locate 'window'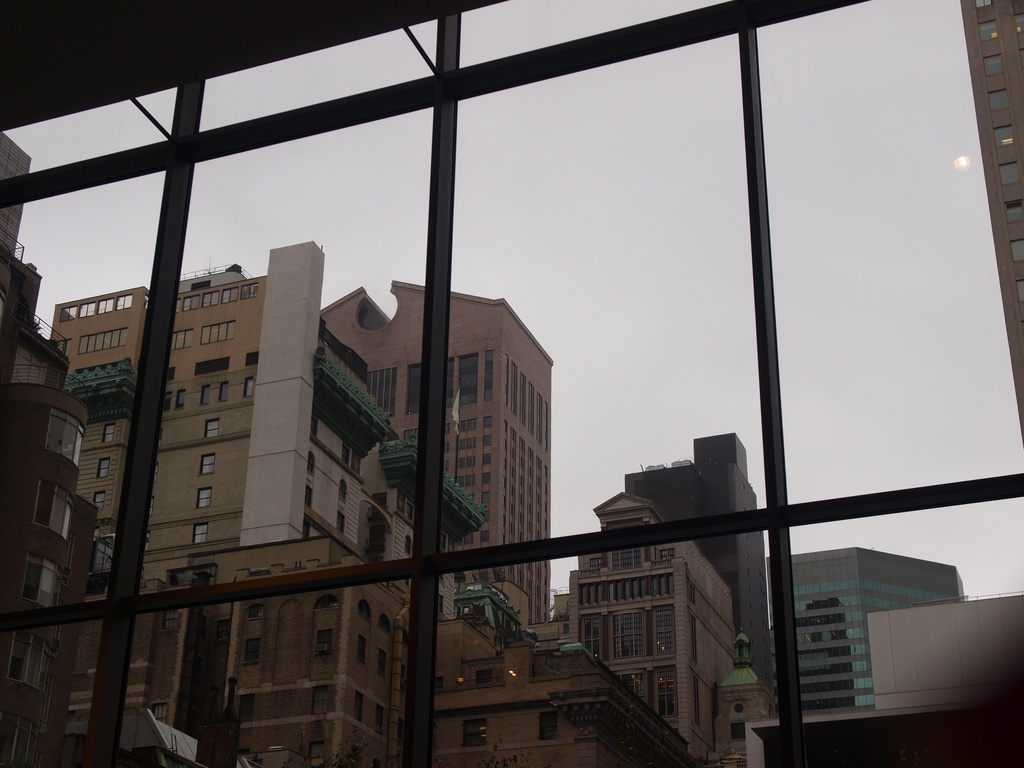
174, 388, 186, 408
